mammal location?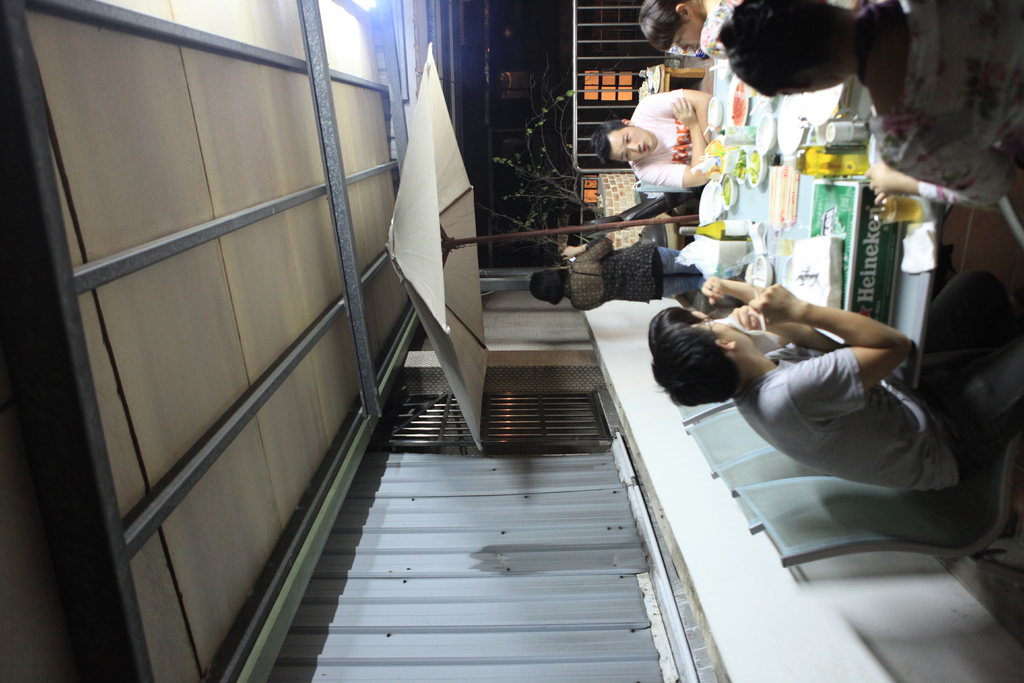
l=643, t=279, r=1023, b=495
